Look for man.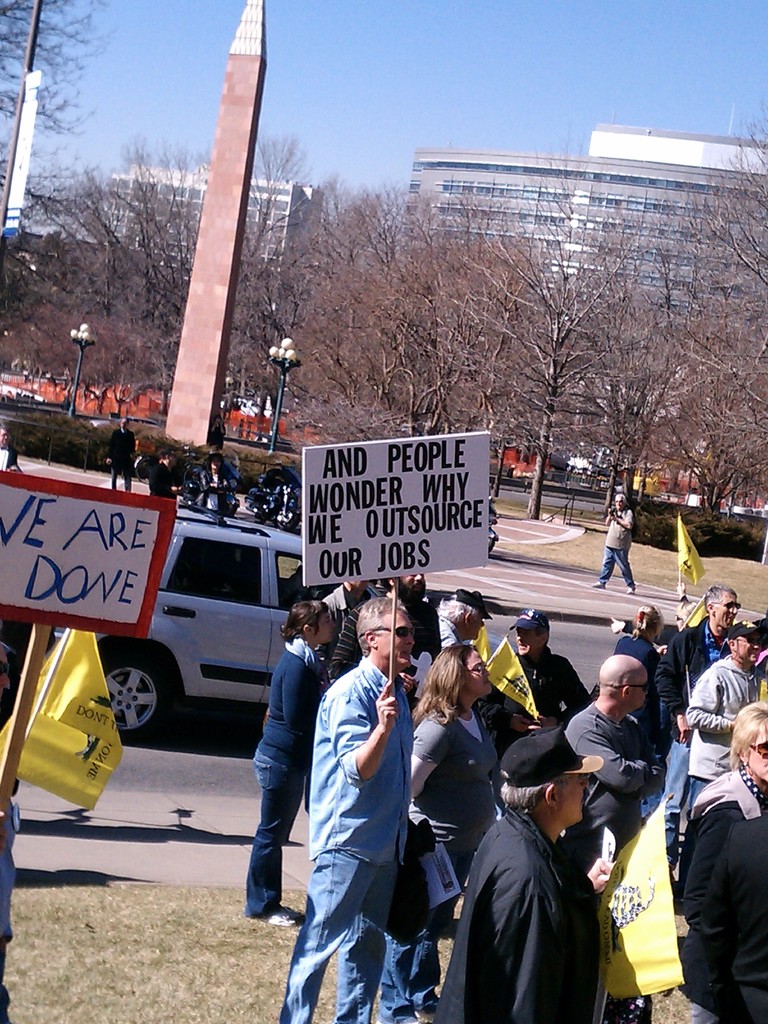
Found: <box>688,623,767,814</box>.
